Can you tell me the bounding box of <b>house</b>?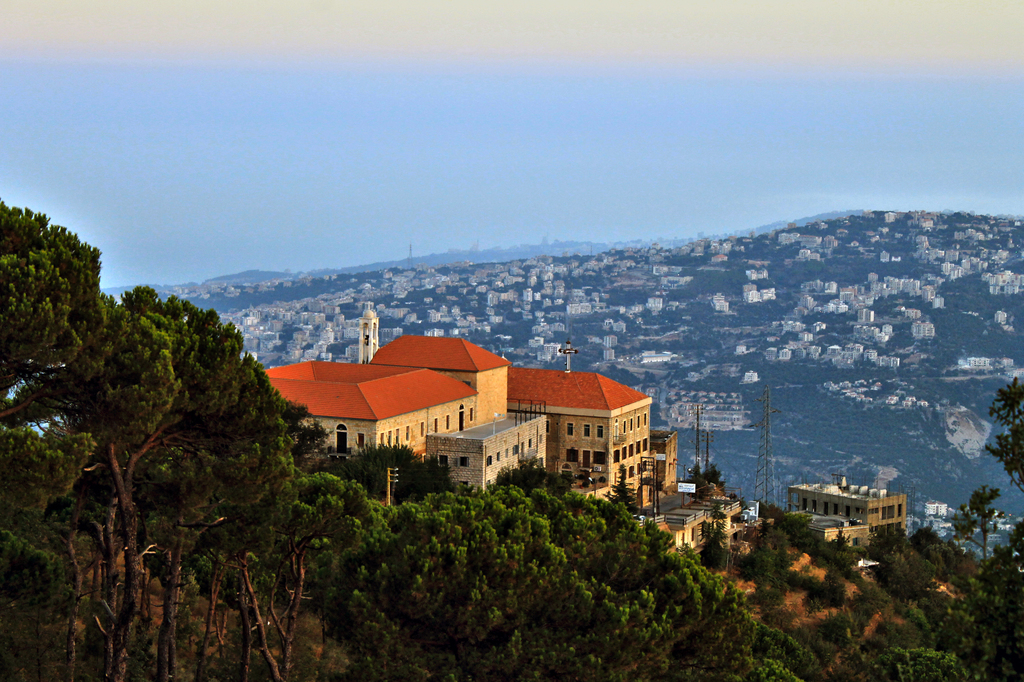
rect(611, 320, 625, 335).
